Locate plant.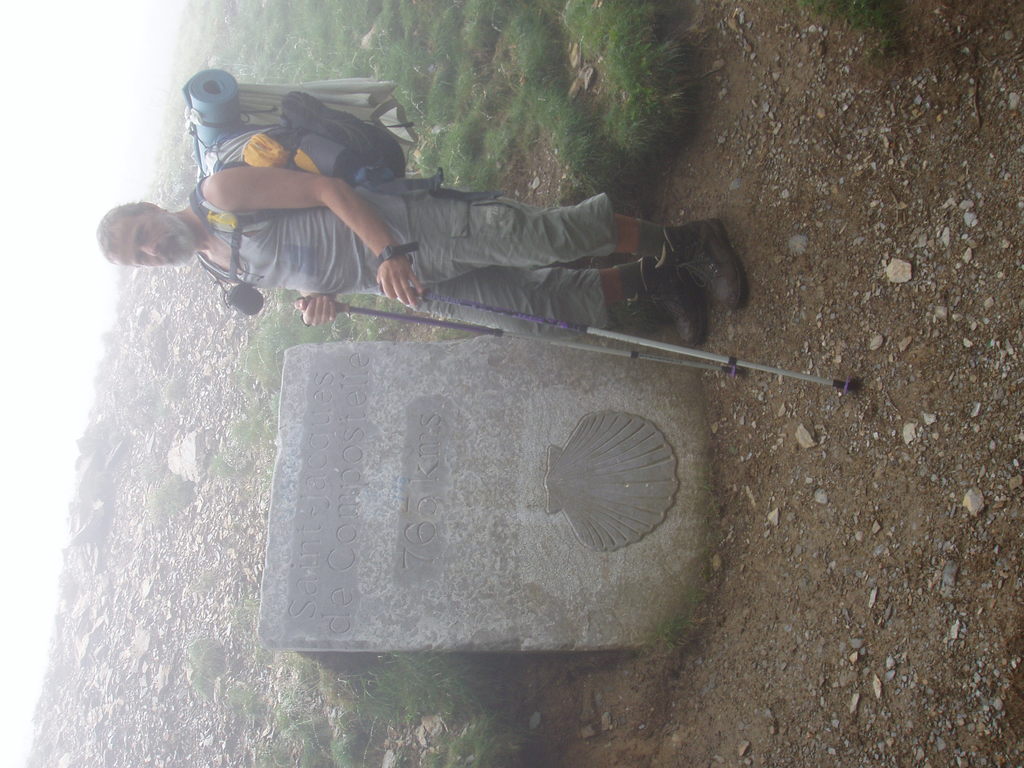
Bounding box: bbox=[132, 475, 183, 529].
